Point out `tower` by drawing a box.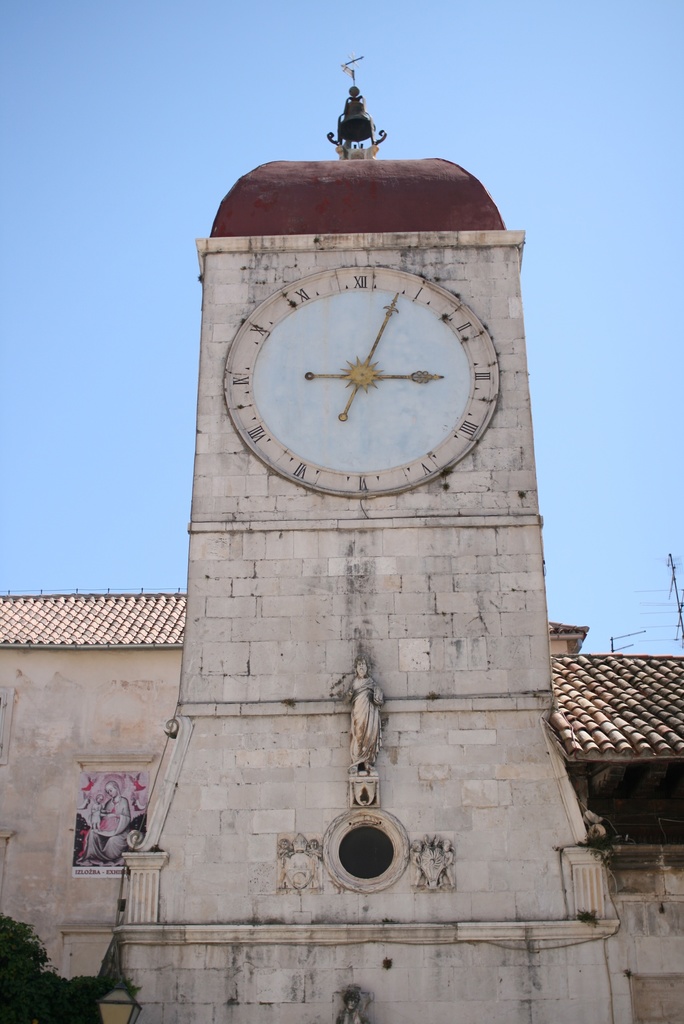
l=0, t=36, r=683, b=1021.
